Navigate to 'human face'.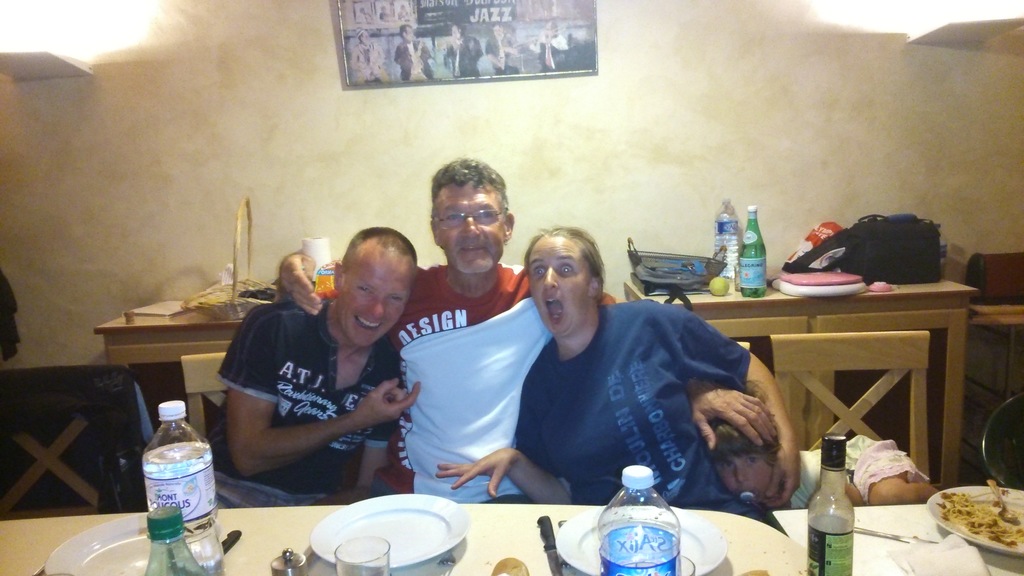
Navigation target: 530, 240, 588, 336.
